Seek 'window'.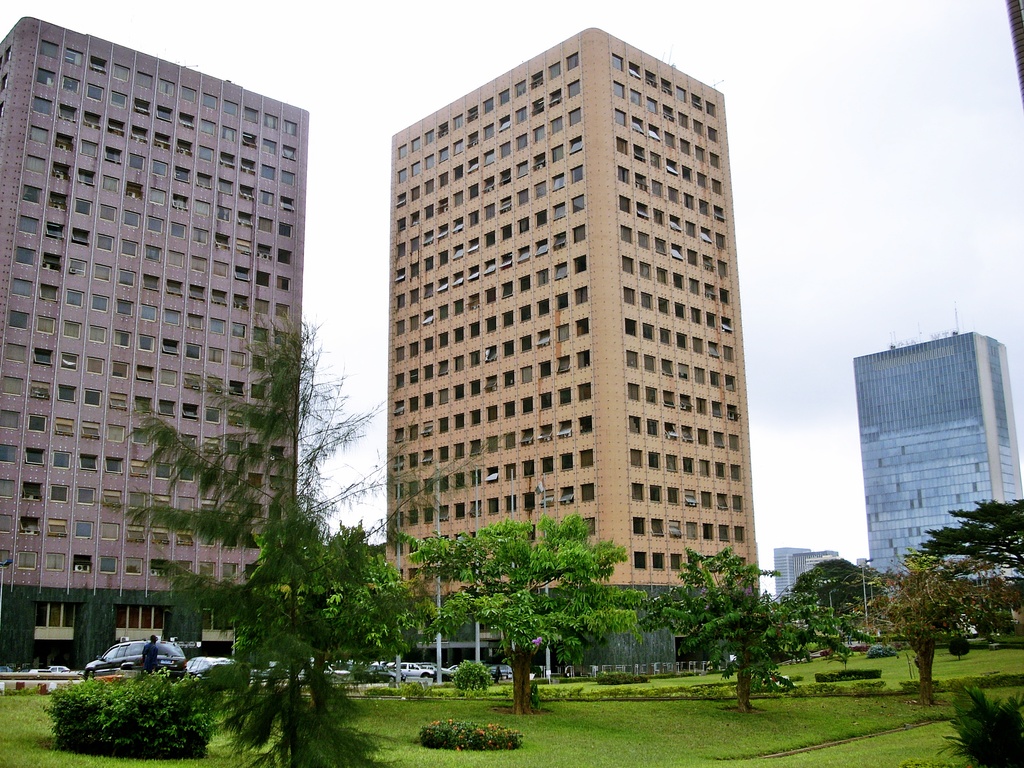
bbox=[535, 211, 546, 230].
